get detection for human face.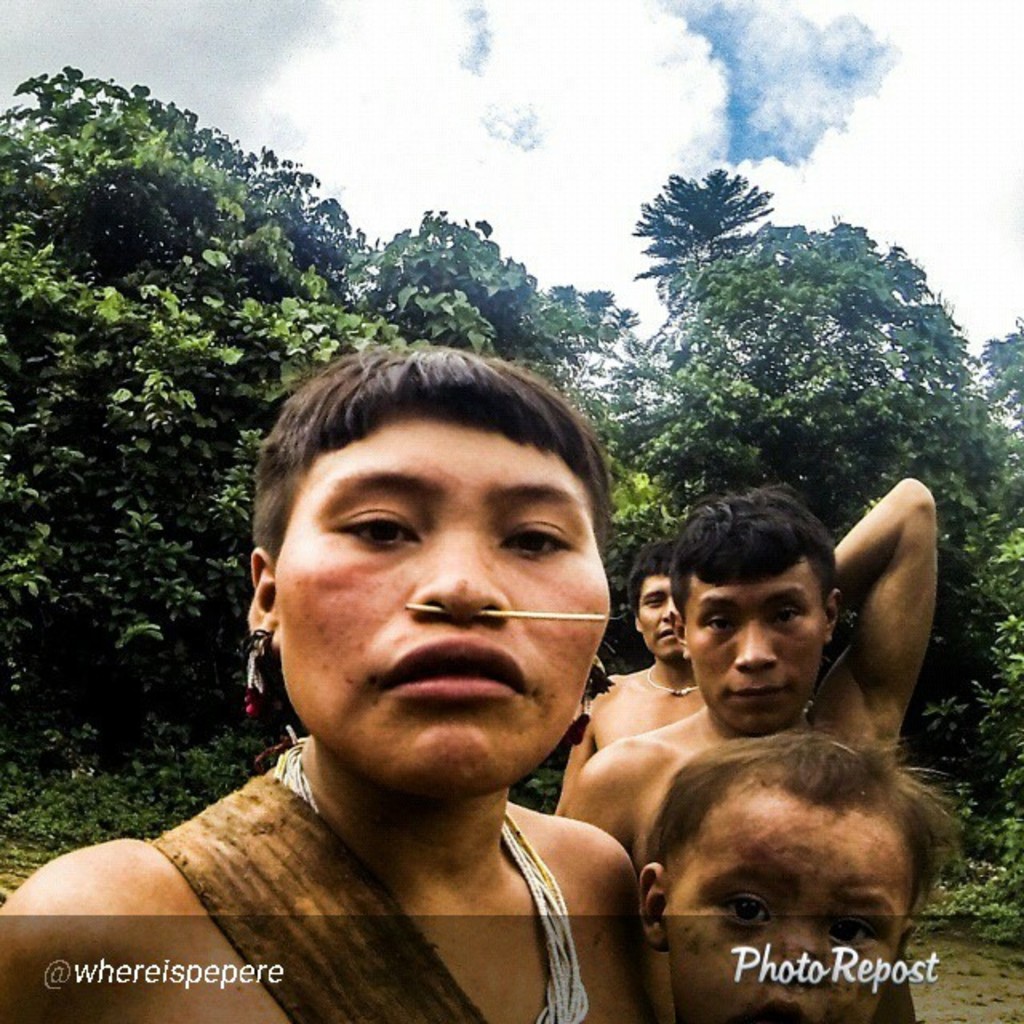
Detection: bbox=(640, 578, 682, 654).
